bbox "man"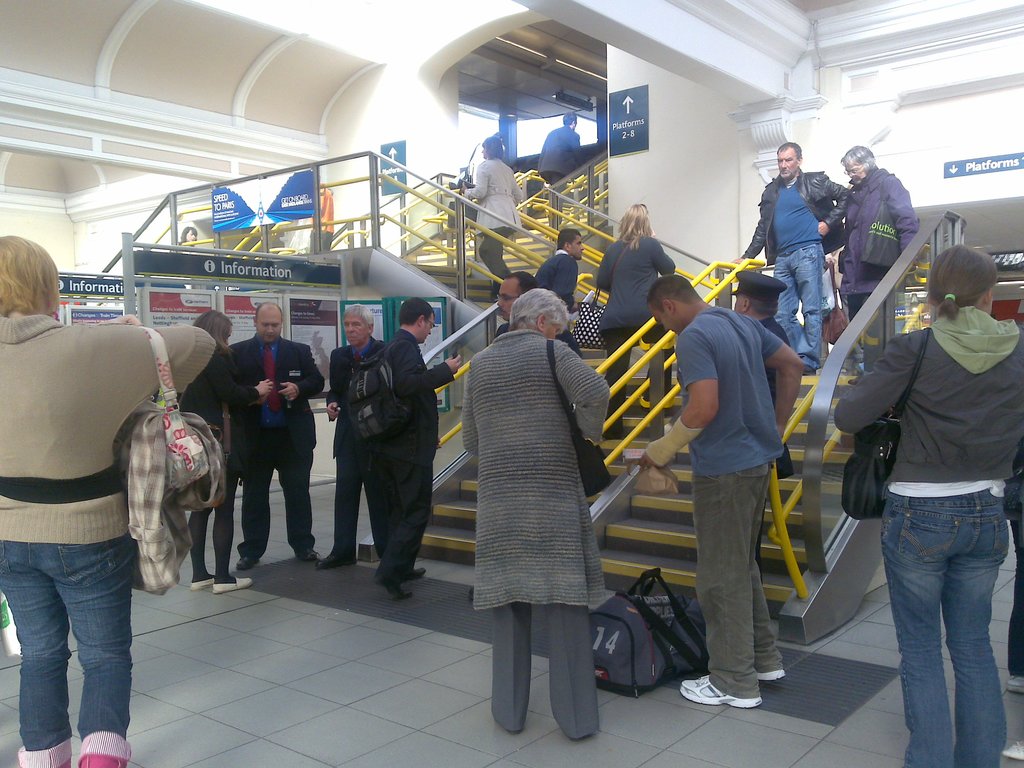
Rect(727, 140, 851, 367)
